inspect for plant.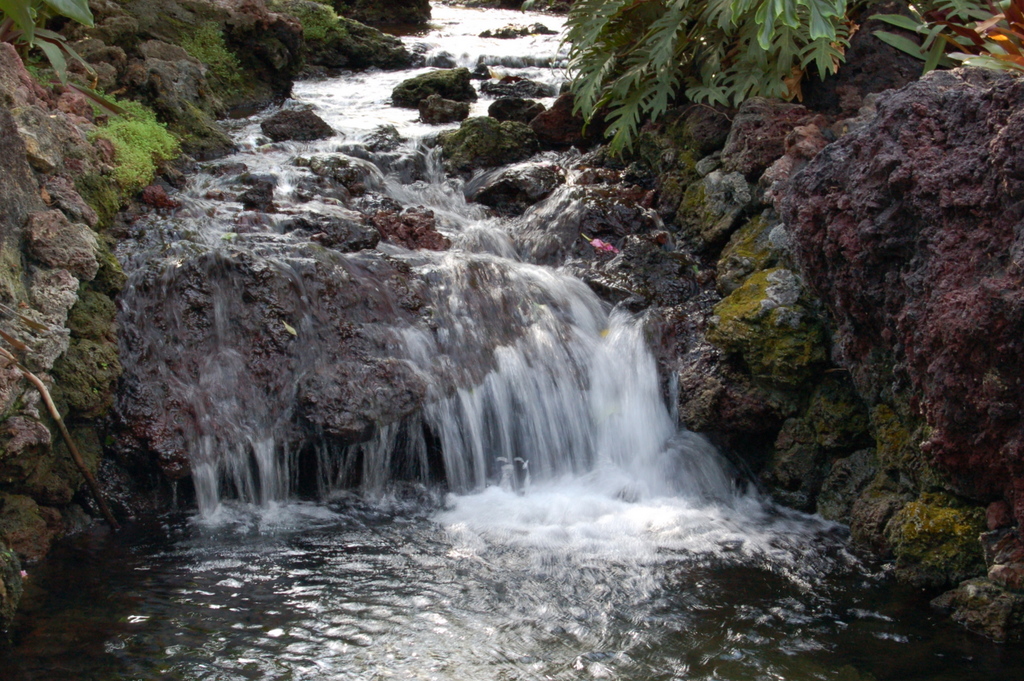
Inspection: box(269, 0, 403, 52).
